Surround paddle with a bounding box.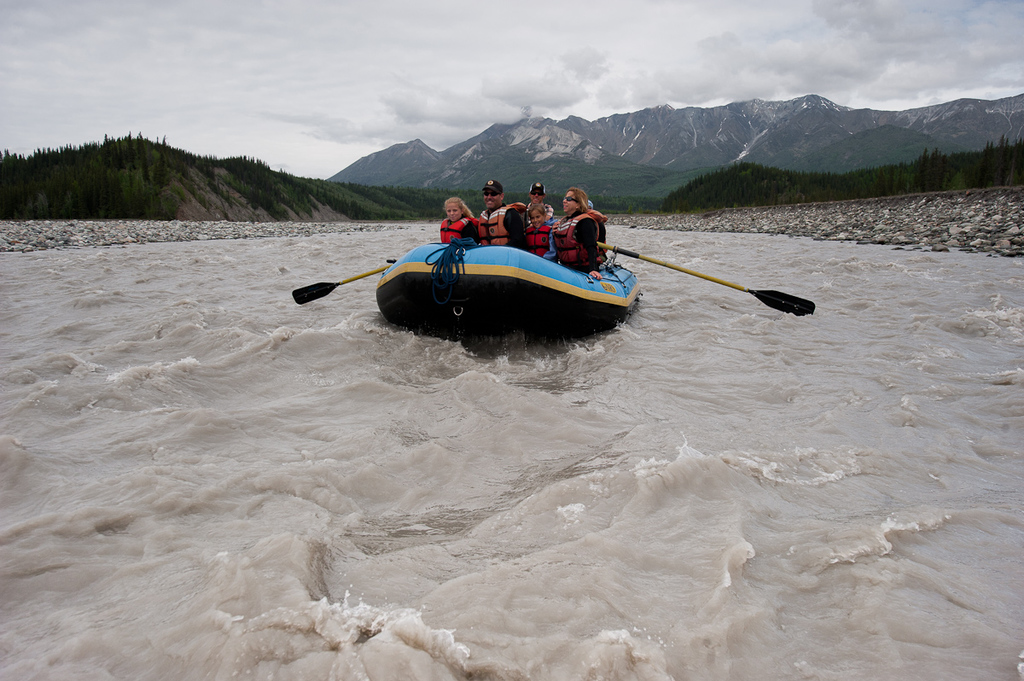
554:194:810:323.
